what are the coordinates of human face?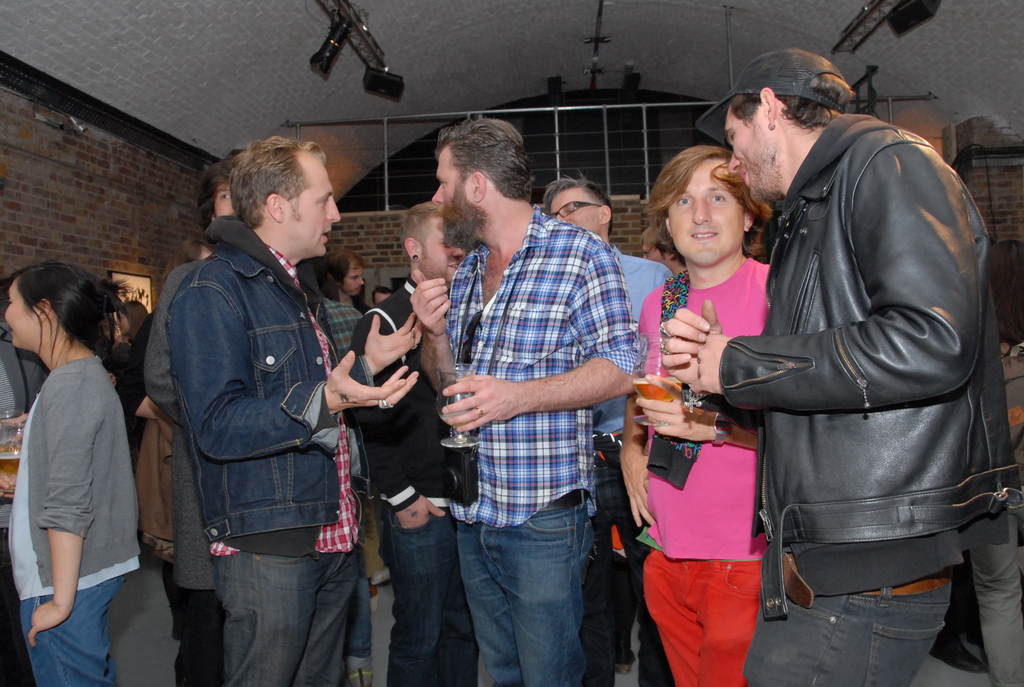
box(212, 180, 234, 223).
